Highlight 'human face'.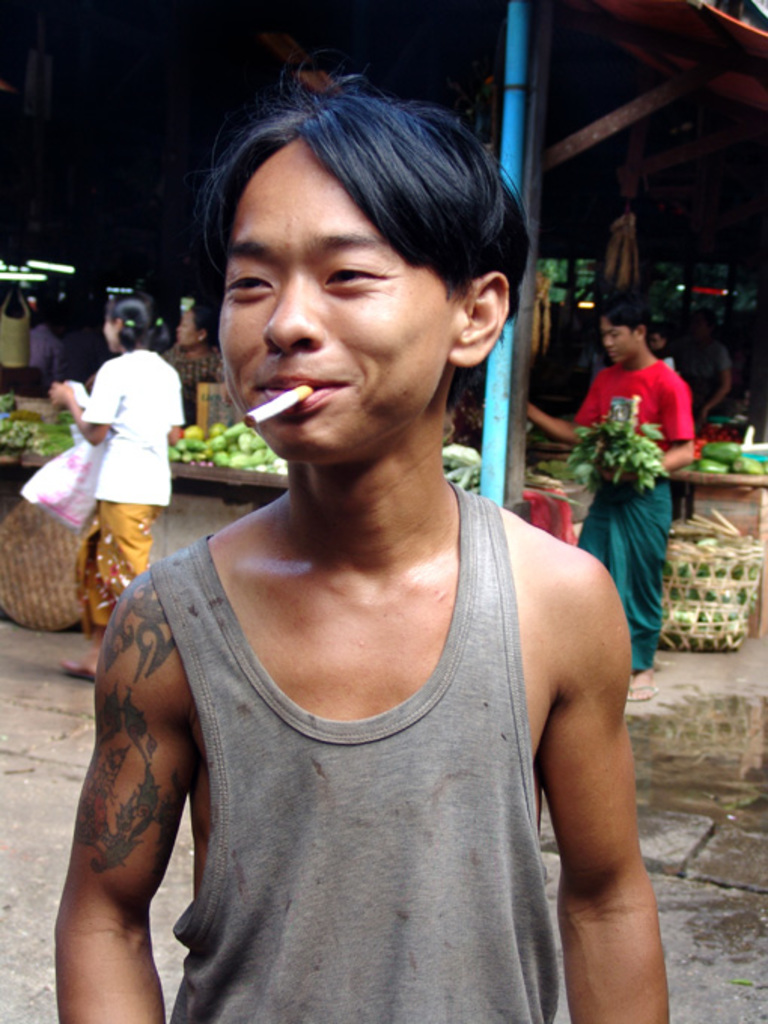
Highlighted region: detection(605, 322, 637, 363).
